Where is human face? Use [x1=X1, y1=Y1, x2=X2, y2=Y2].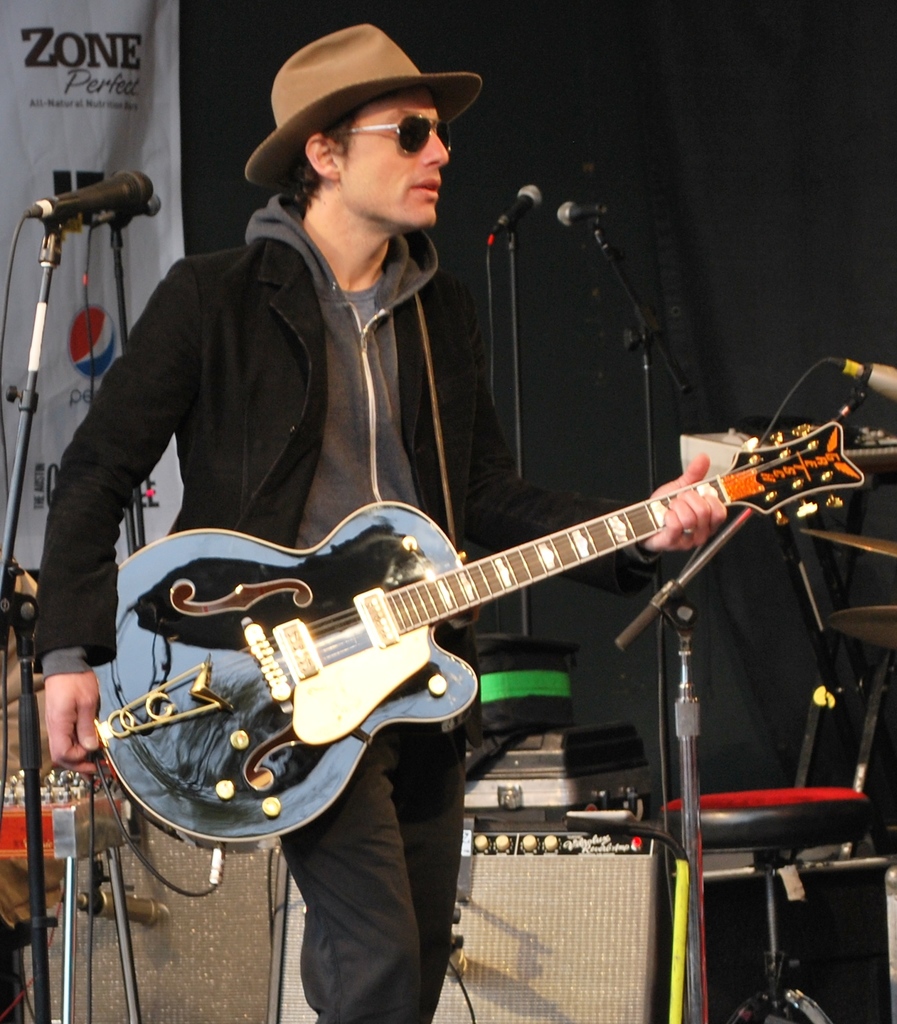
[x1=333, y1=104, x2=444, y2=223].
